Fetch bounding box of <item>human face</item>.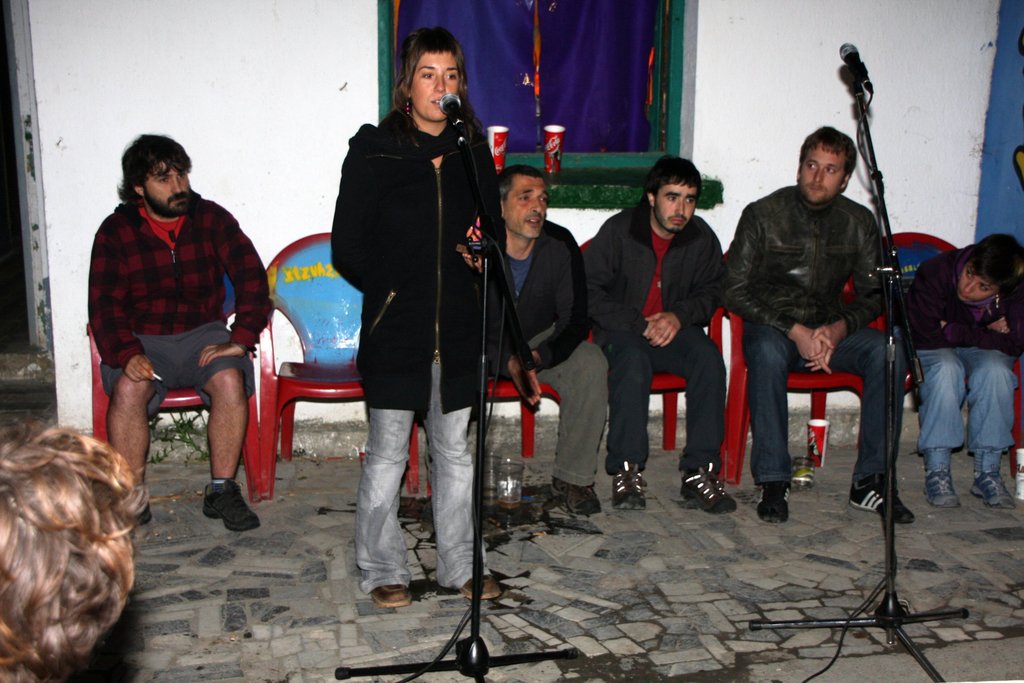
Bbox: [x1=651, y1=180, x2=692, y2=235].
